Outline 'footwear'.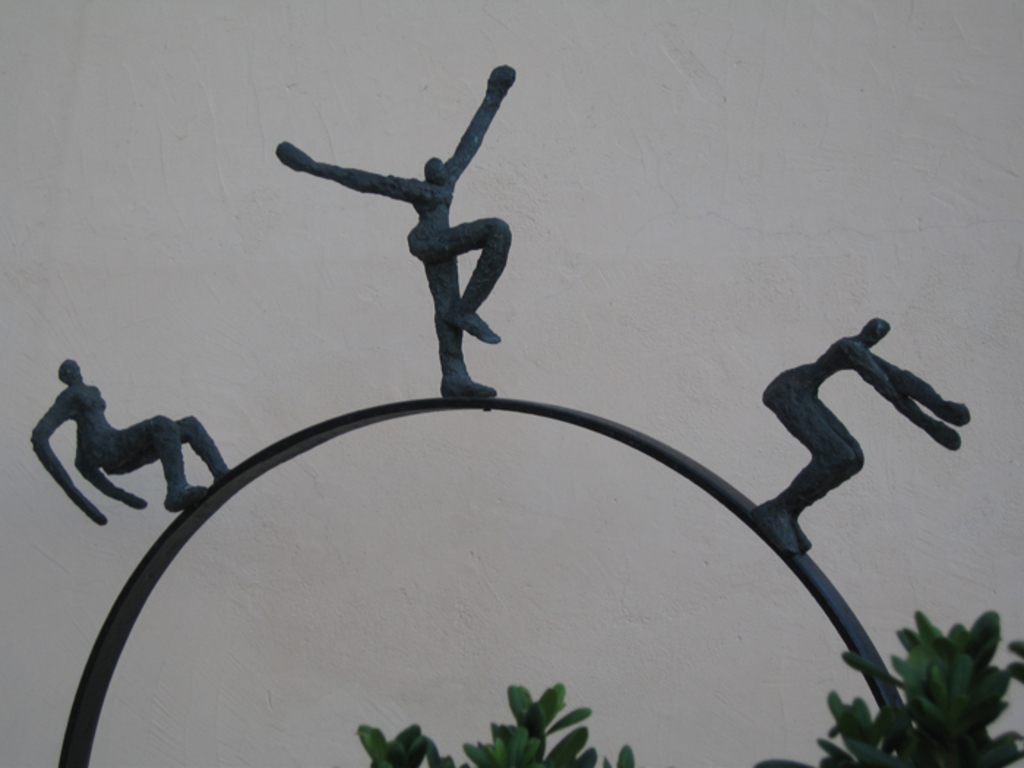
Outline: 162, 484, 205, 511.
